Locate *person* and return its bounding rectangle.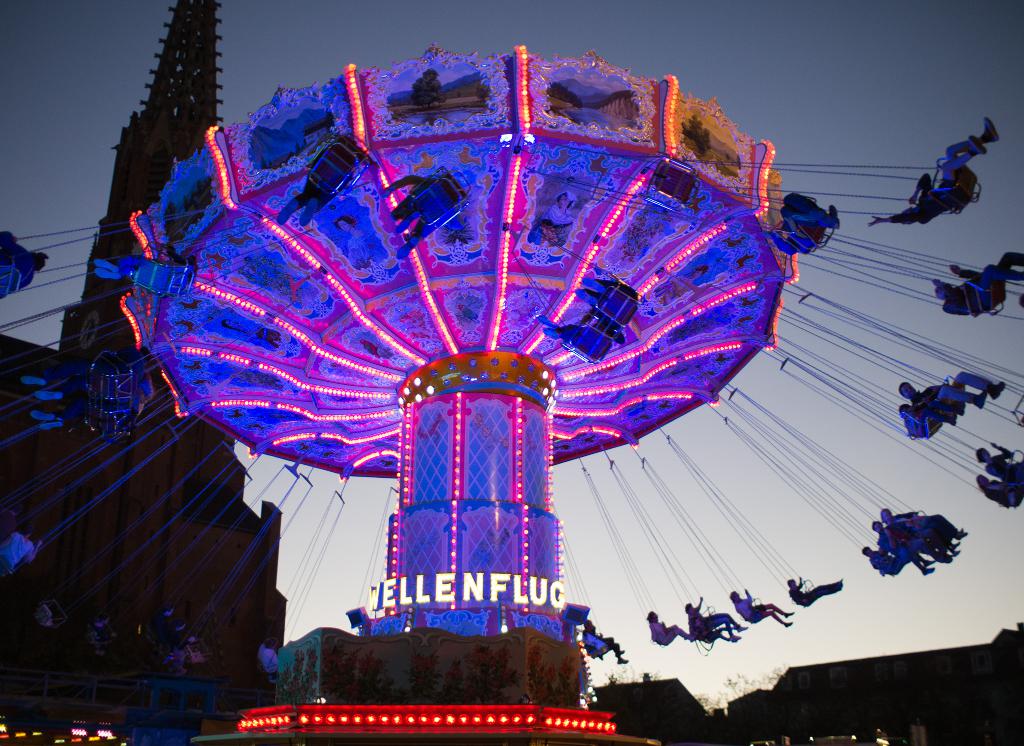
89,614,119,658.
